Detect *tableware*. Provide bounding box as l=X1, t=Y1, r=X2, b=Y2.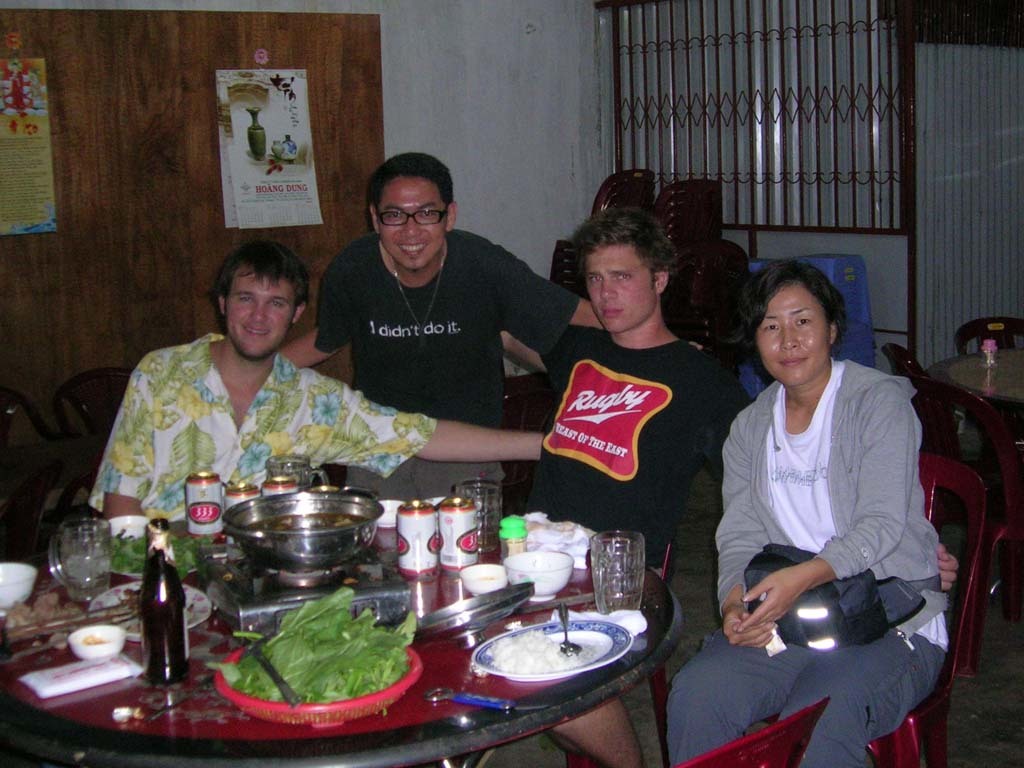
l=436, t=618, r=634, b=712.
